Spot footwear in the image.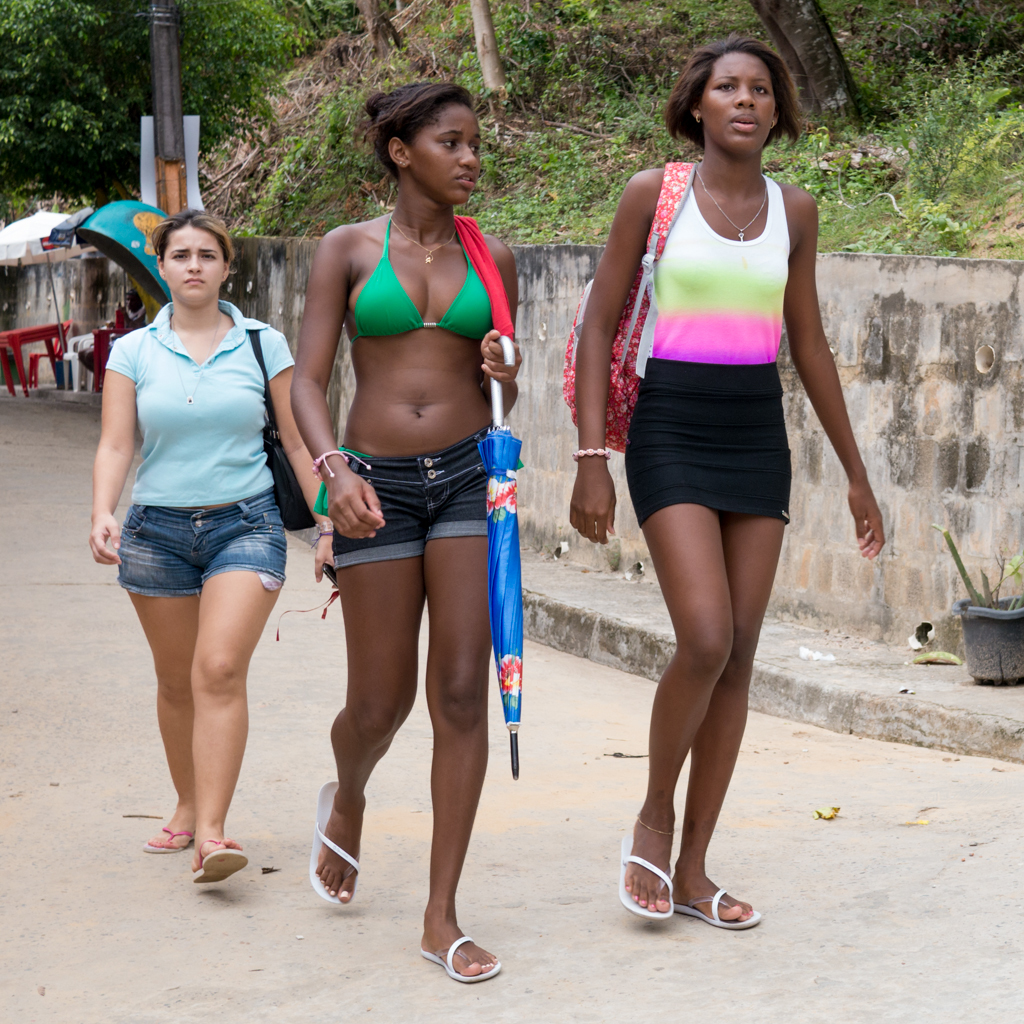
footwear found at [673,877,766,929].
